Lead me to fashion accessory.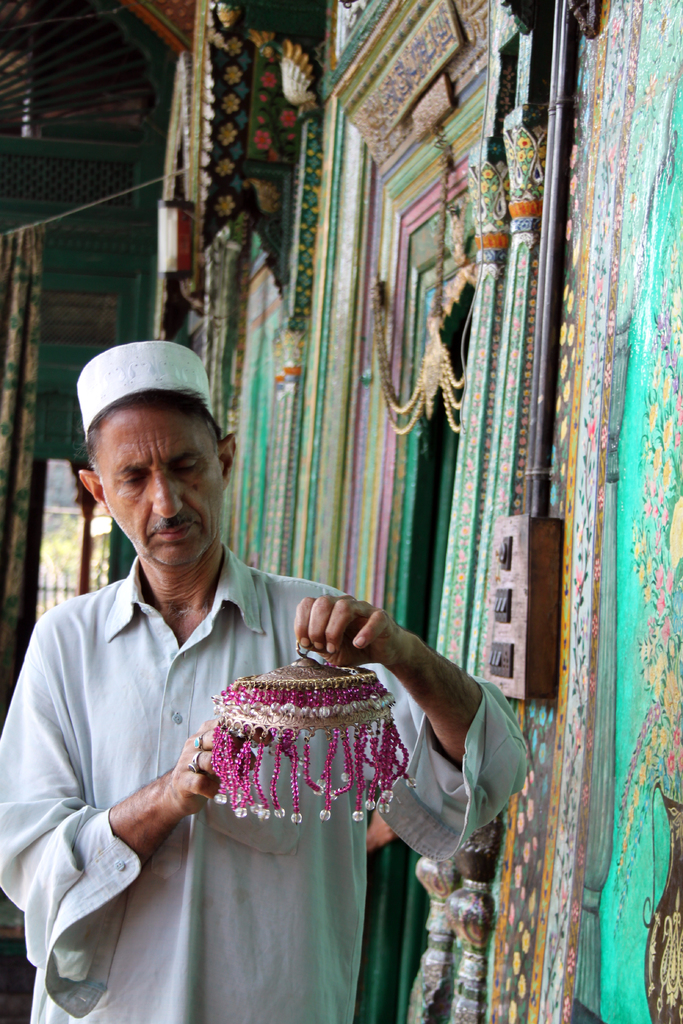
Lead to x1=194 y1=726 x2=206 y2=751.
